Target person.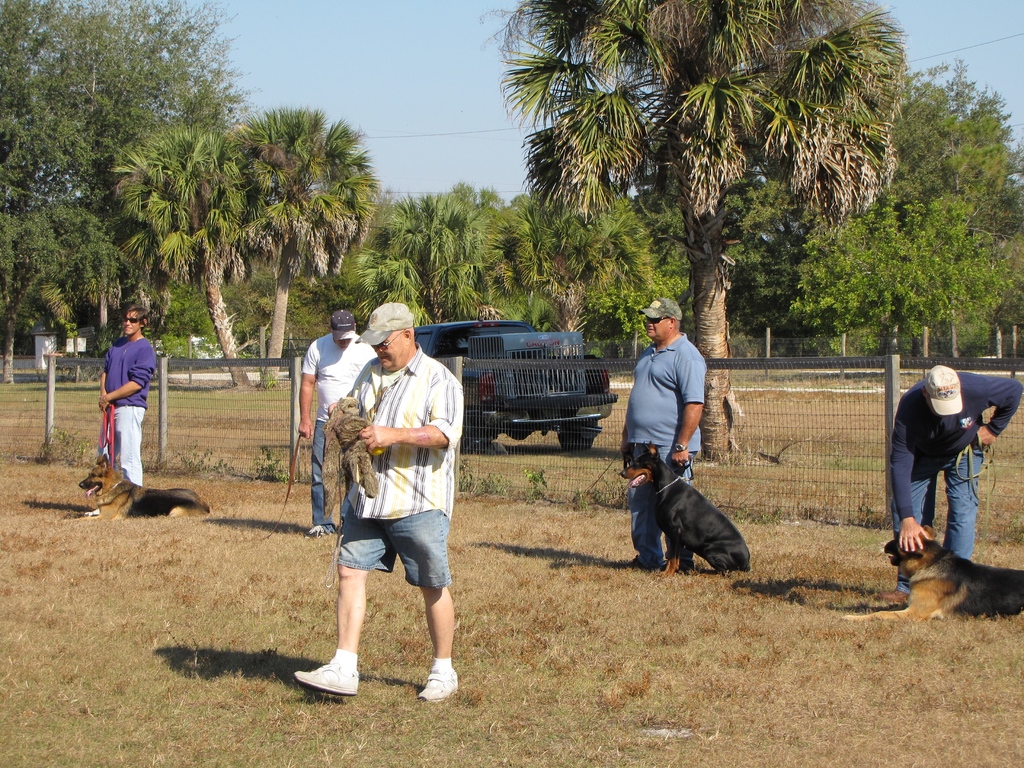
Target region: box=[98, 307, 154, 488].
